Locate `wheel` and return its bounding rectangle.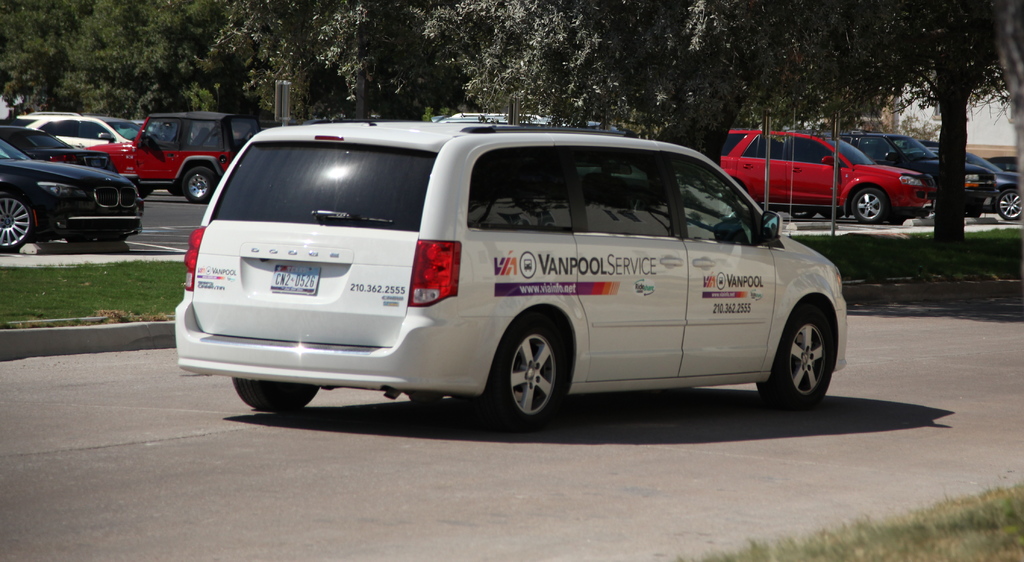
[230, 379, 318, 413].
